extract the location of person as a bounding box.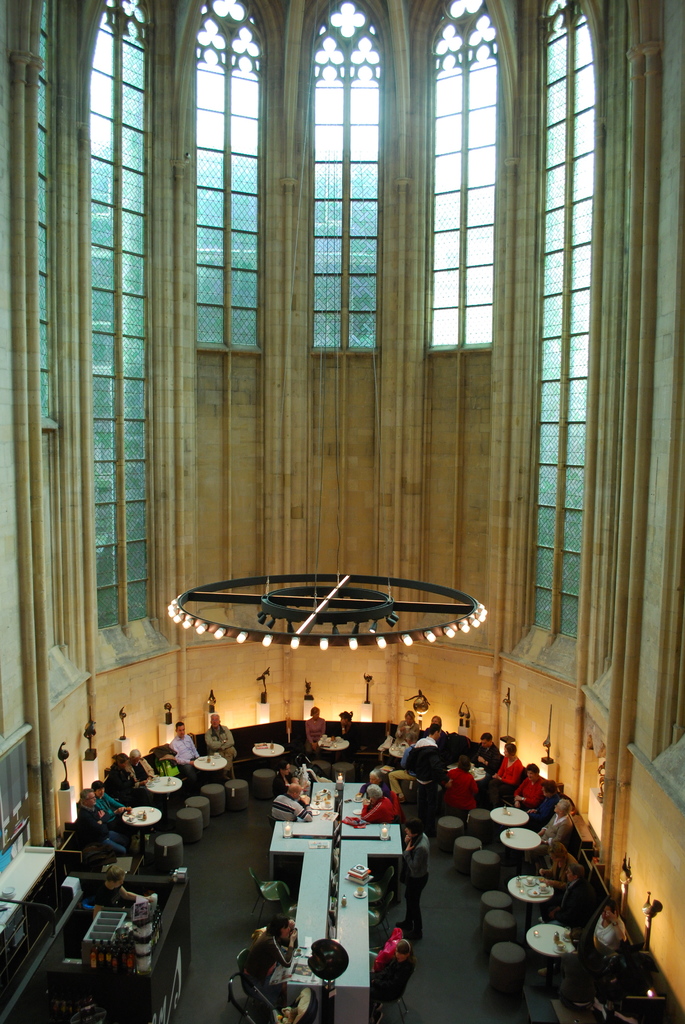
(left=76, top=788, right=104, bottom=834).
